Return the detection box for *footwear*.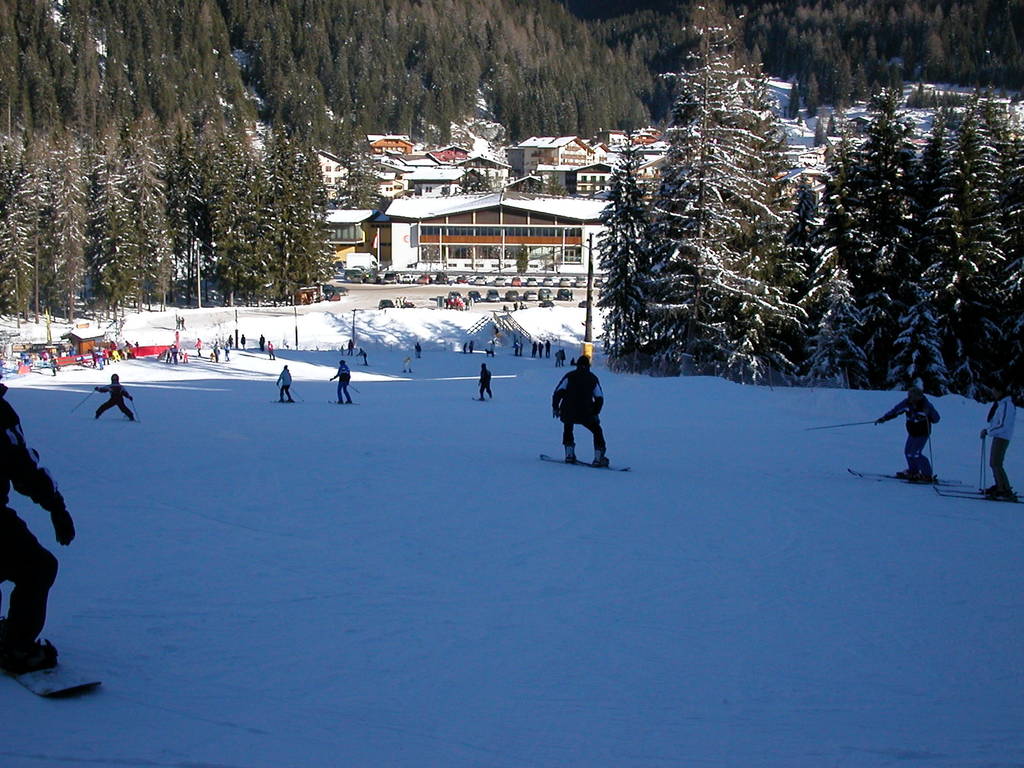
Rect(987, 479, 1011, 498).
